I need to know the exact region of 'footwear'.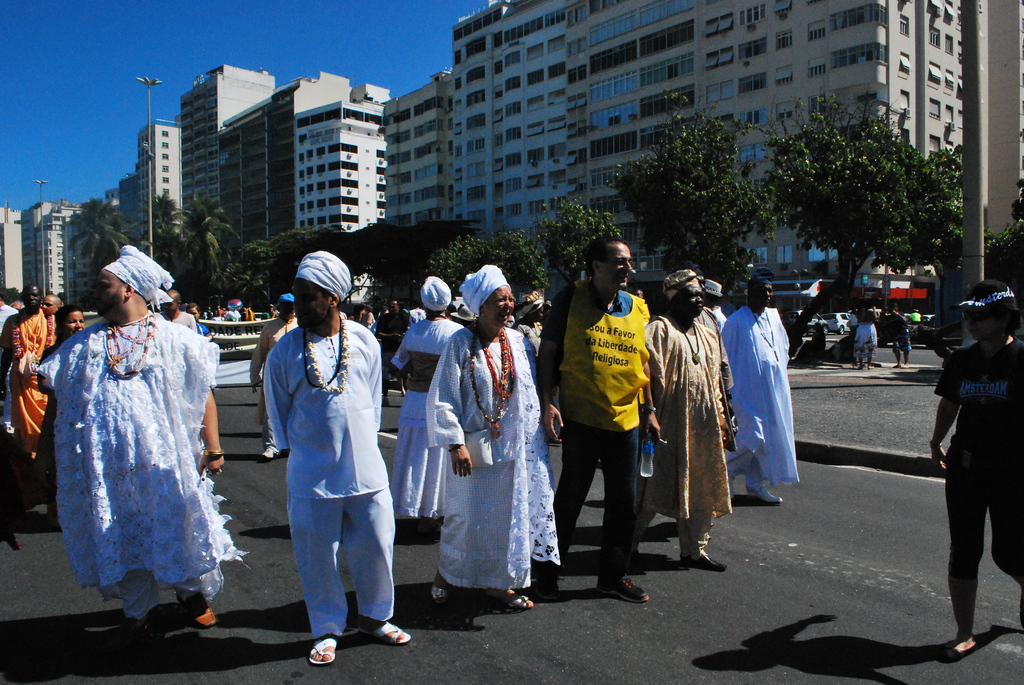
Region: detection(260, 437, 278, 457).
